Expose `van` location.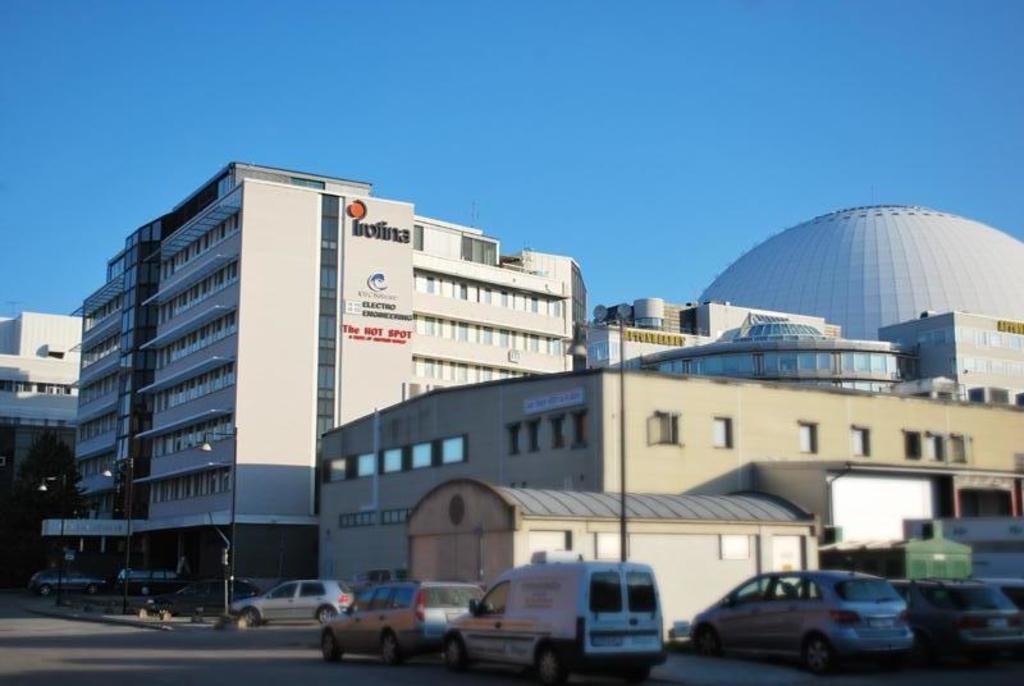
Exposed at <box>439,557,667,685</box>.
